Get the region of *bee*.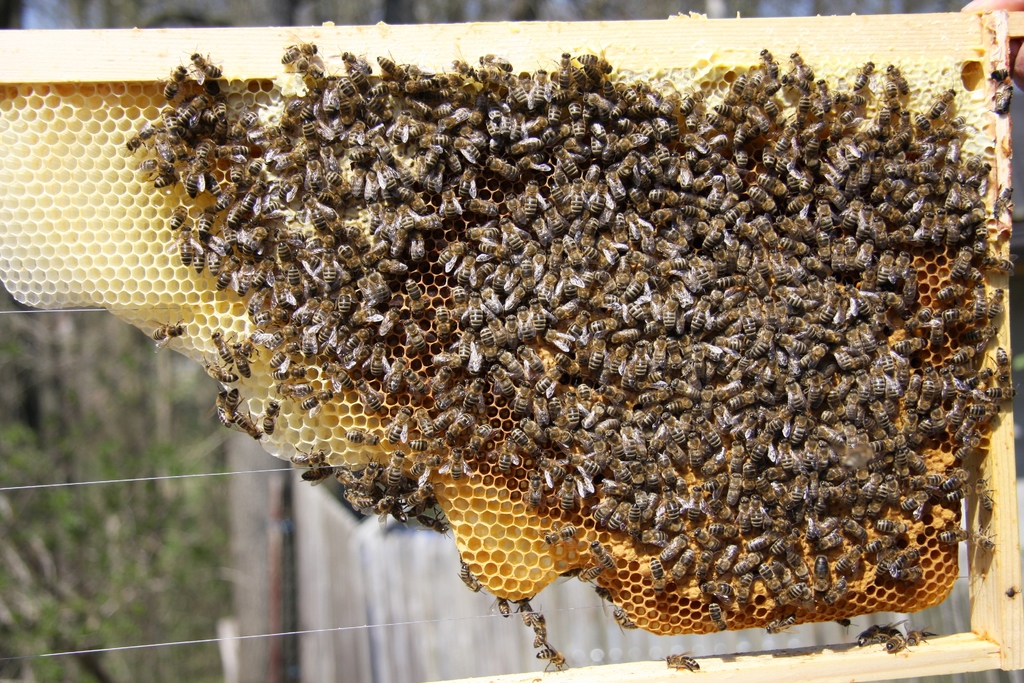
[953,117,968,126].
